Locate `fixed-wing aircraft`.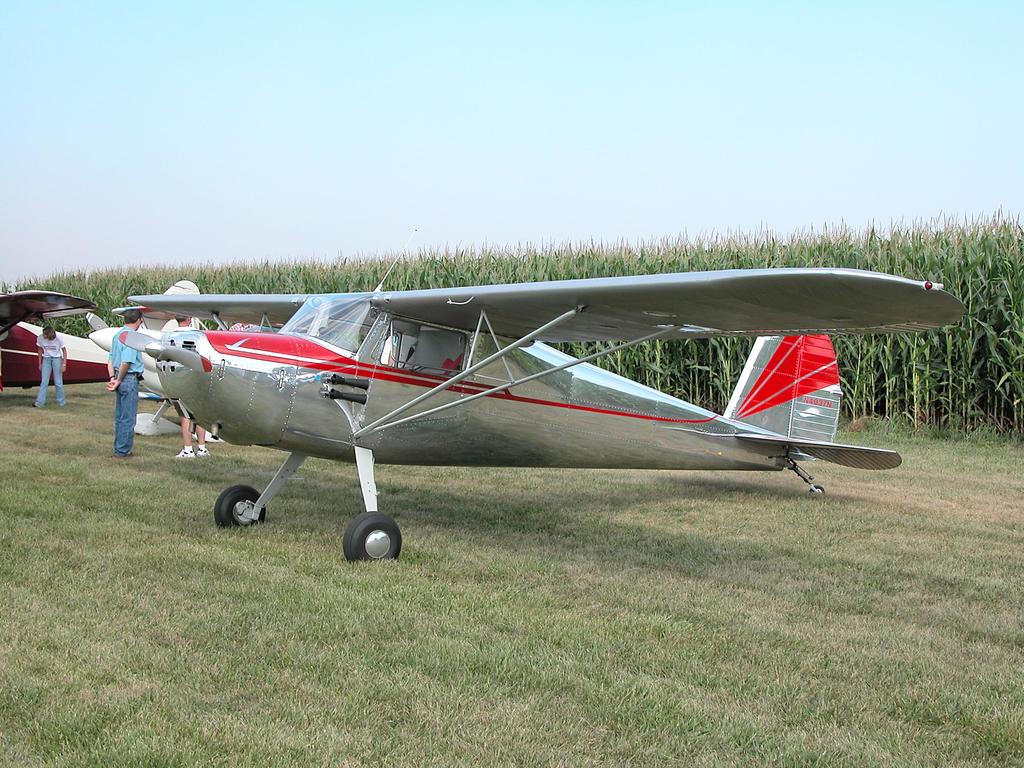
Bounding box: left=90, top=321, right=246, bottom=441.
